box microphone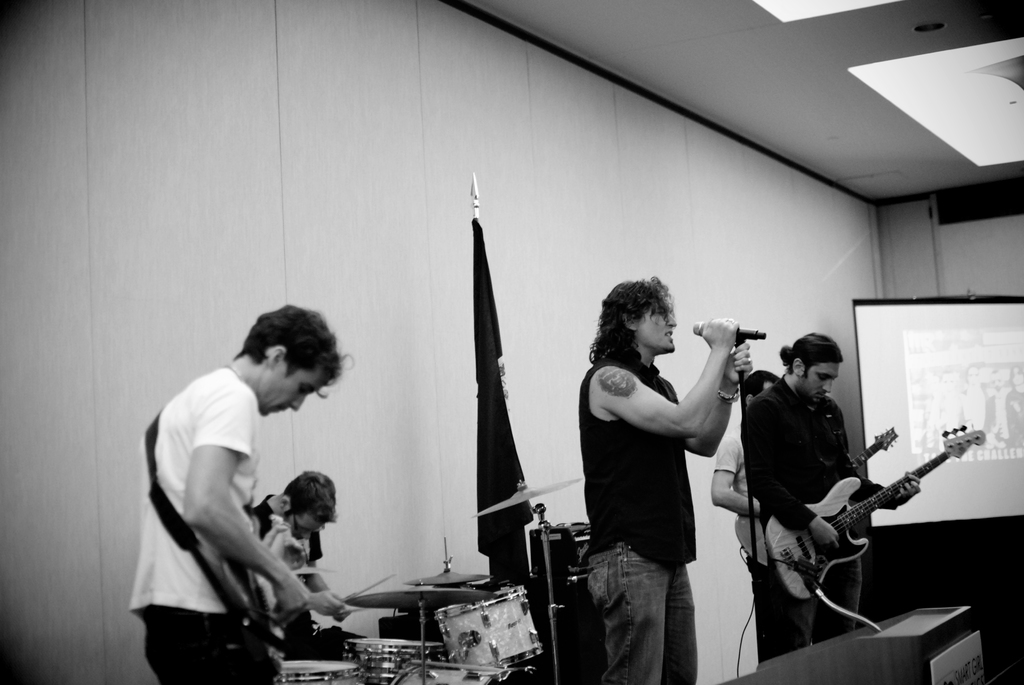
detection(691, 317, 768, 347)
